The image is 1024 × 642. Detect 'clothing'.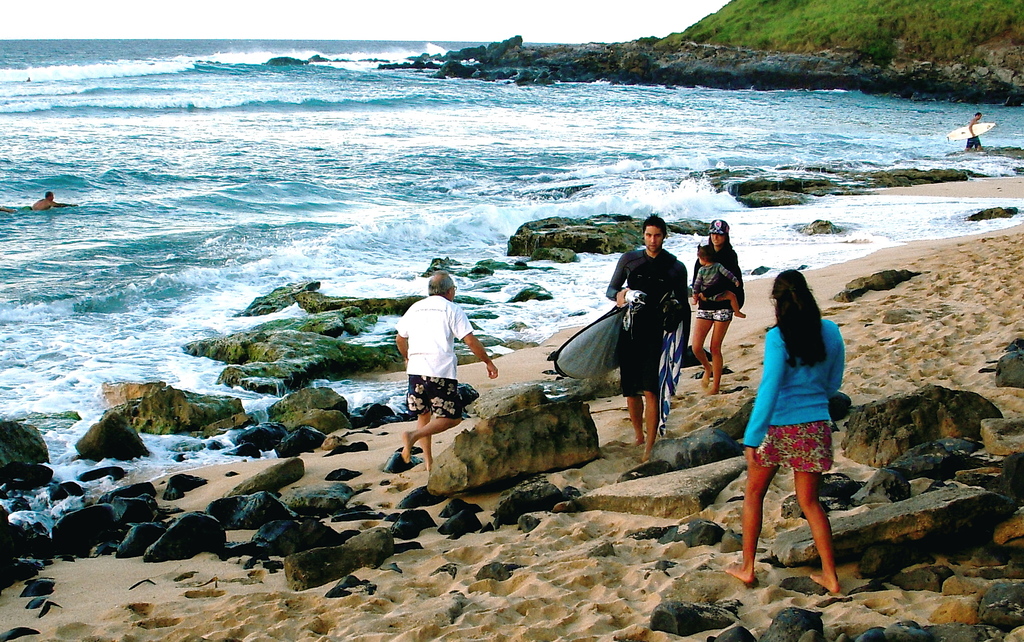
Detection: bbox=(740, 320, 847, 469).
